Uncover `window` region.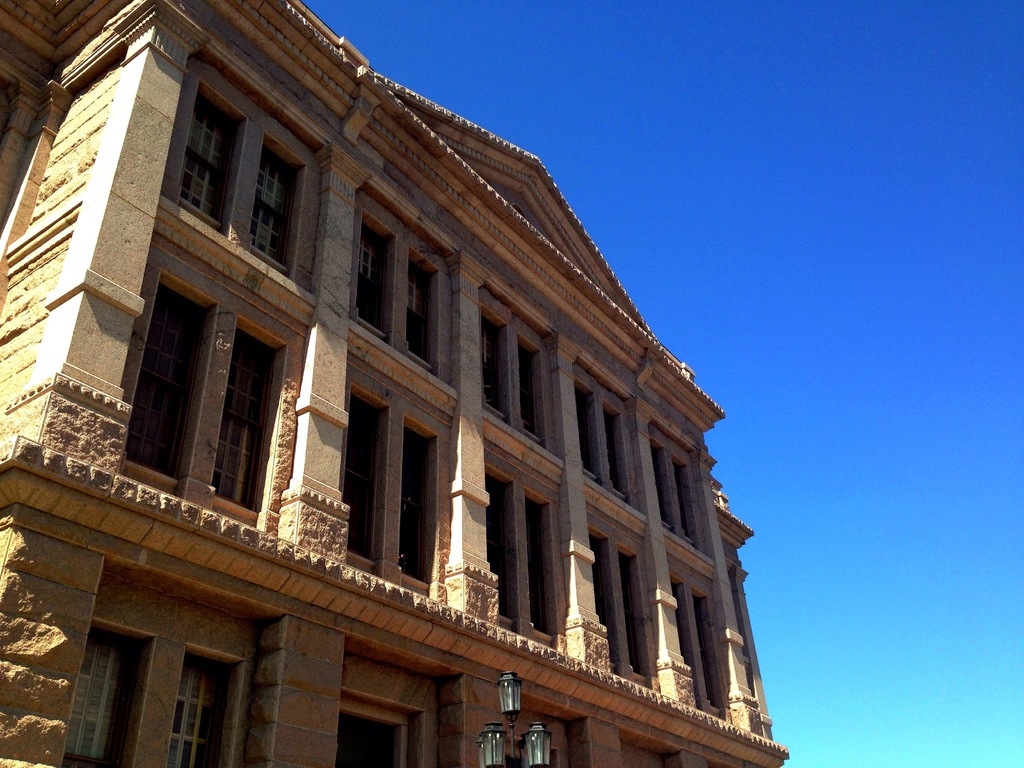
Uncovered: <region>360, 225, 392, 335</region>.
